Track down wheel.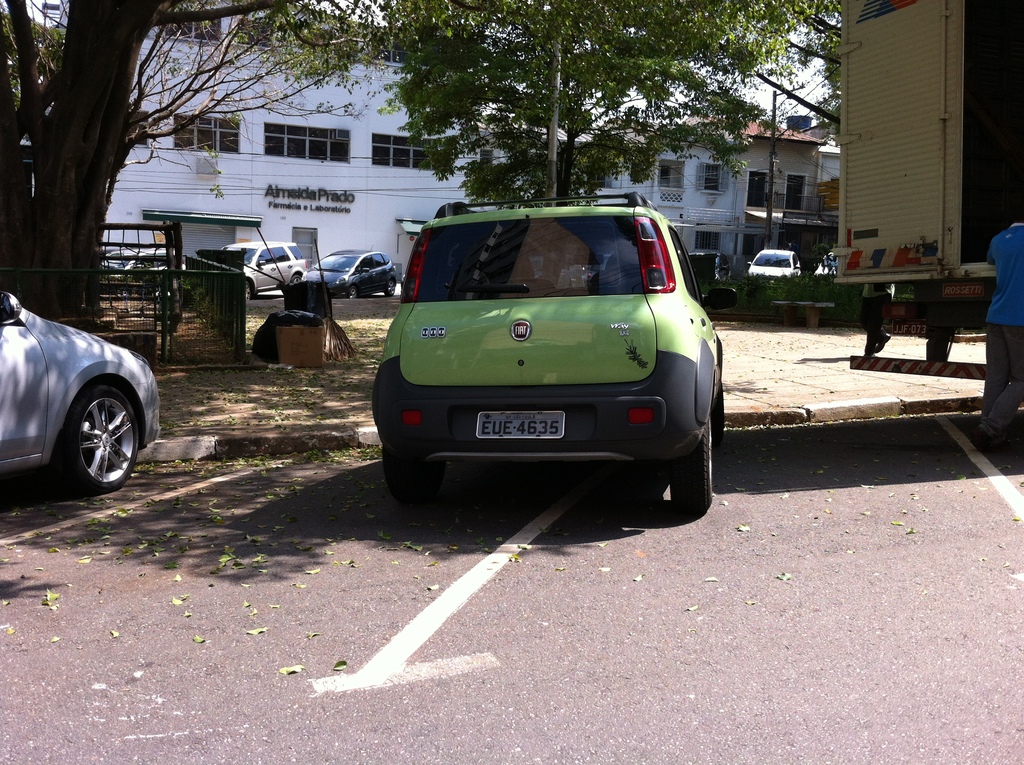
Tracked to detection(668, 426, 713, 508).
